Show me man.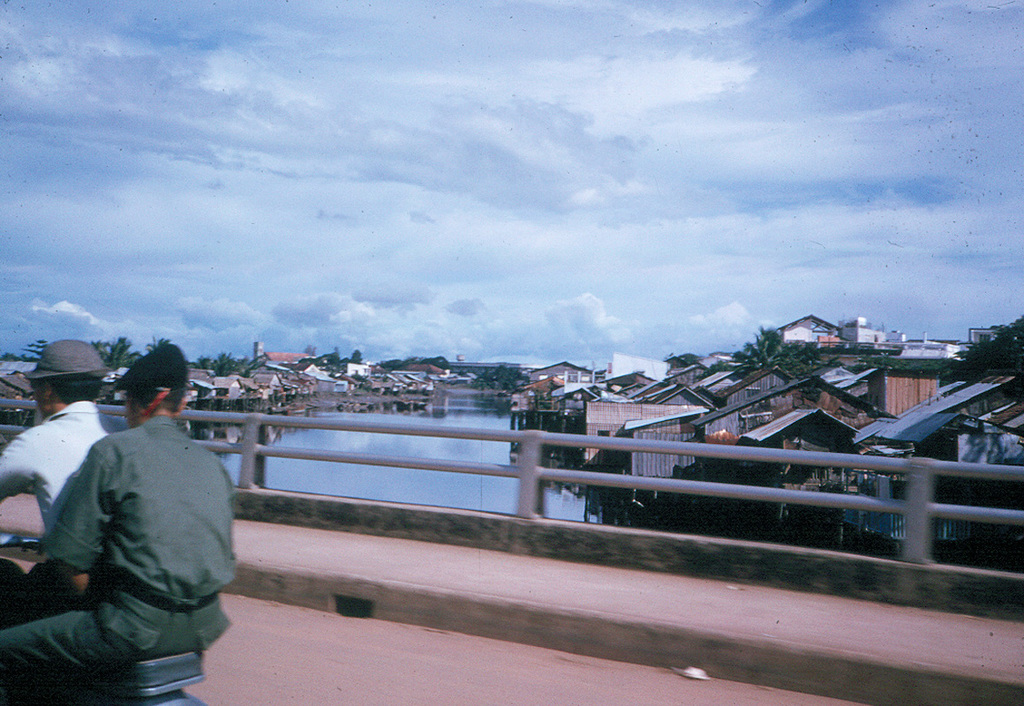
man is here: bbox=(0, 336, 151, 633).
